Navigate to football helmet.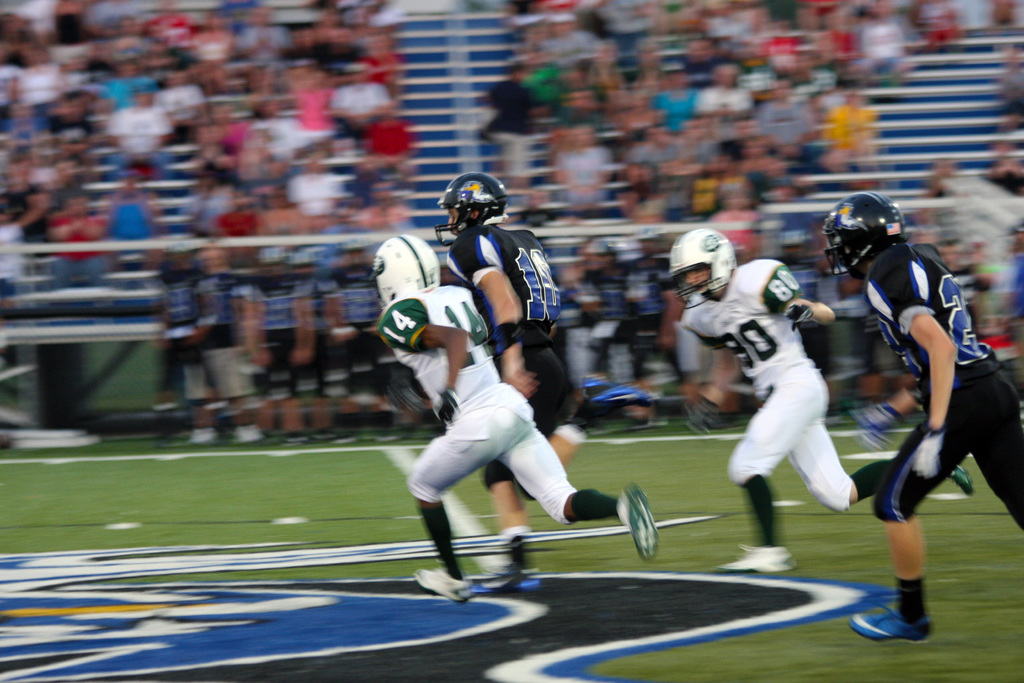
Navigation target: pyautogui.locateOnScreen(369, 232, 440, 312).
